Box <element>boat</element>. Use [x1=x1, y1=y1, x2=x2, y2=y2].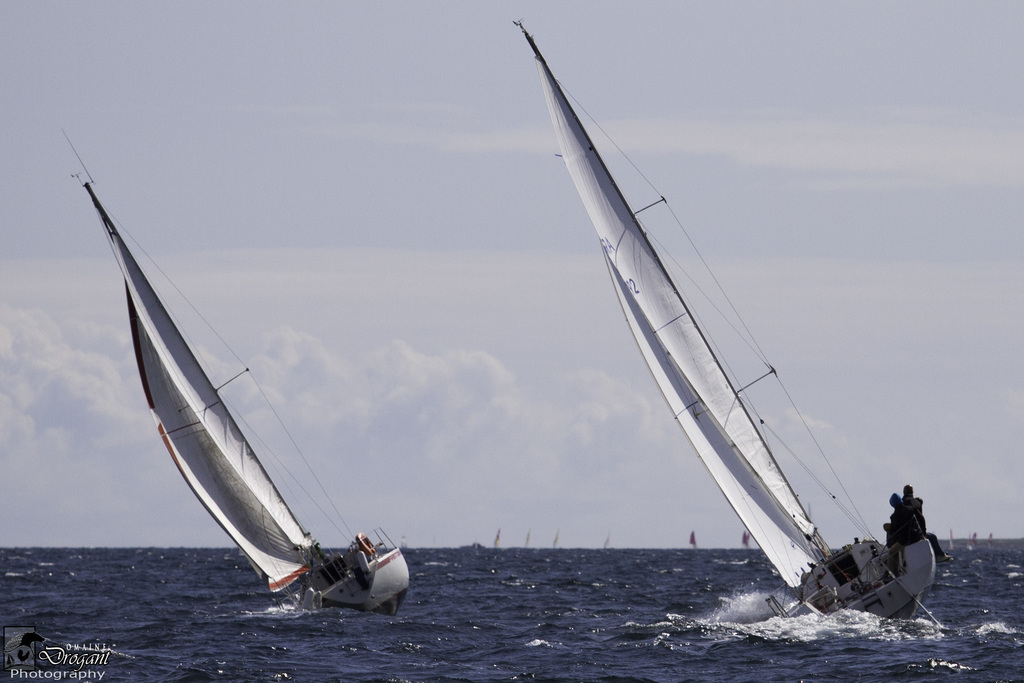
[x1=59, y1=124, x2=425, y2=613].
